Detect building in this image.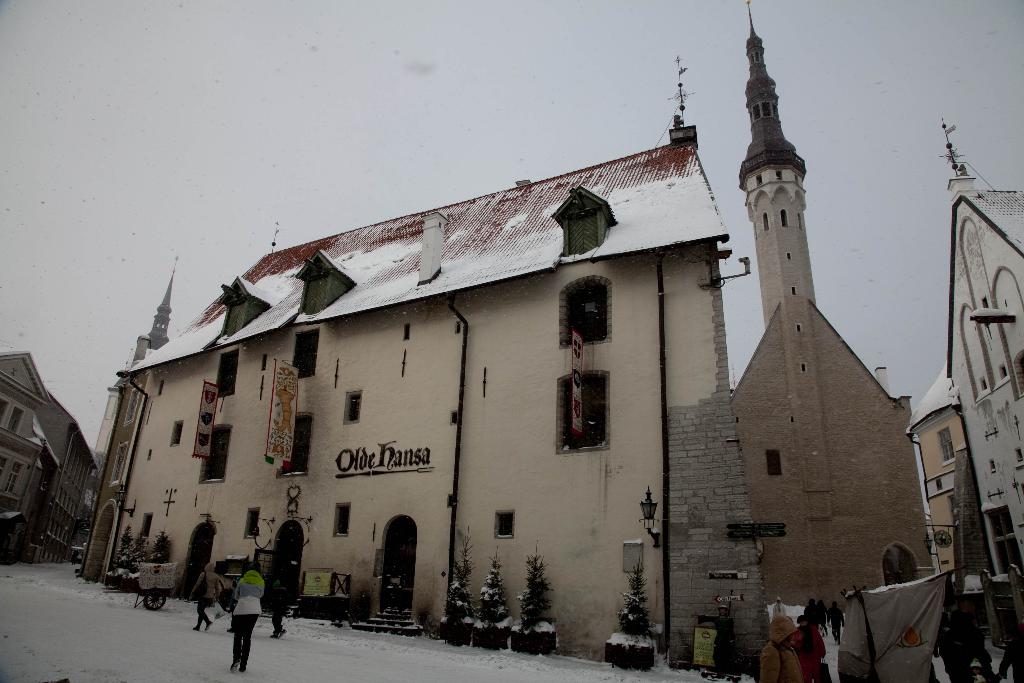
Detection: <region>3, 344, 99, 552</region>.
